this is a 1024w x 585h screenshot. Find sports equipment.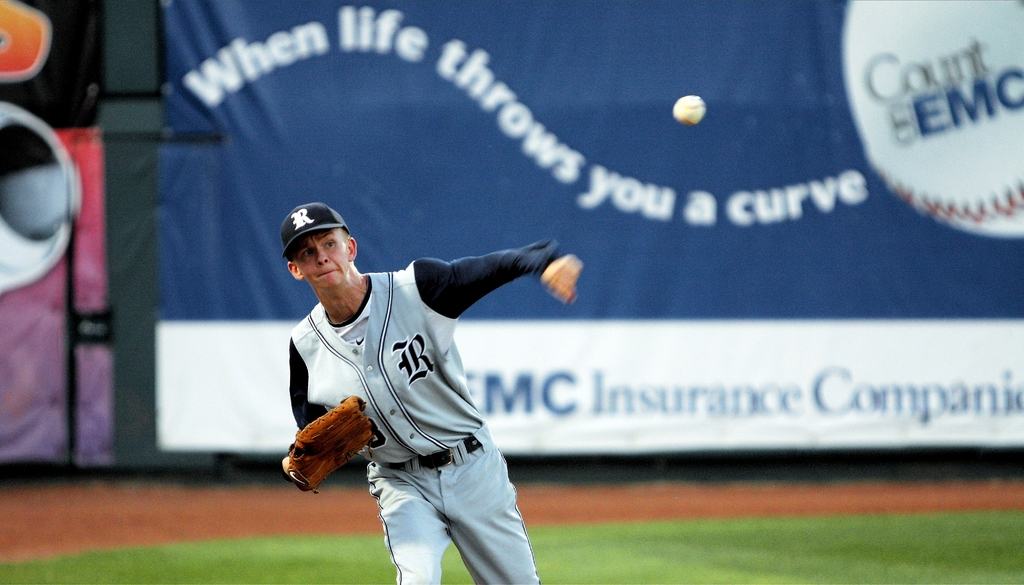
Bounding box: [x1=671, y1=90, x2=703, y2=122].
